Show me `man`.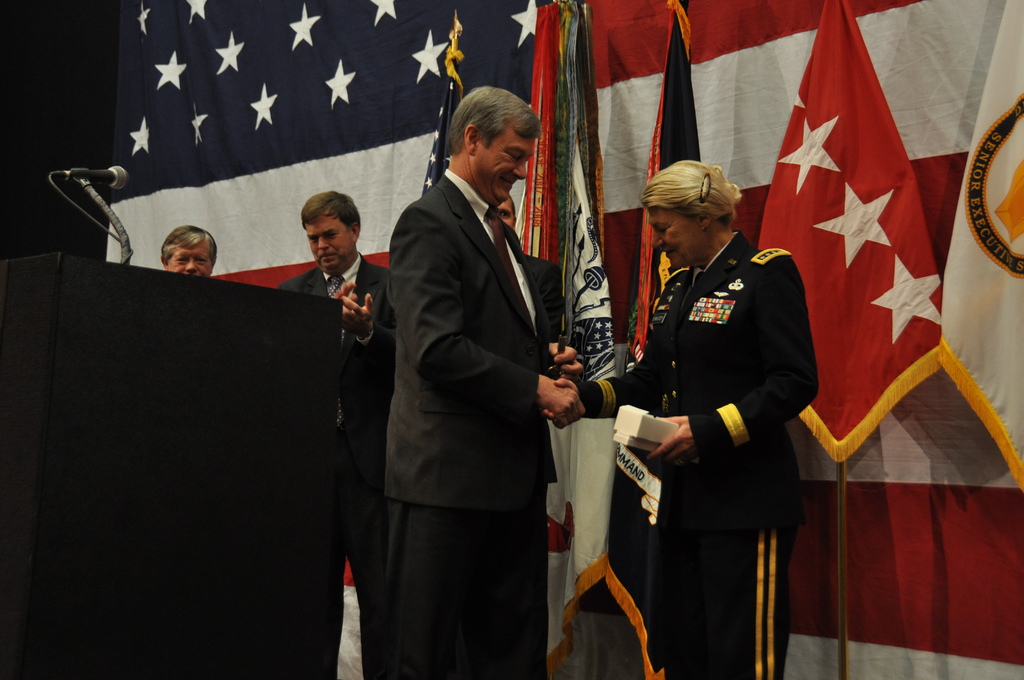
`man` is here: crop(273, 187, 386, 339).
